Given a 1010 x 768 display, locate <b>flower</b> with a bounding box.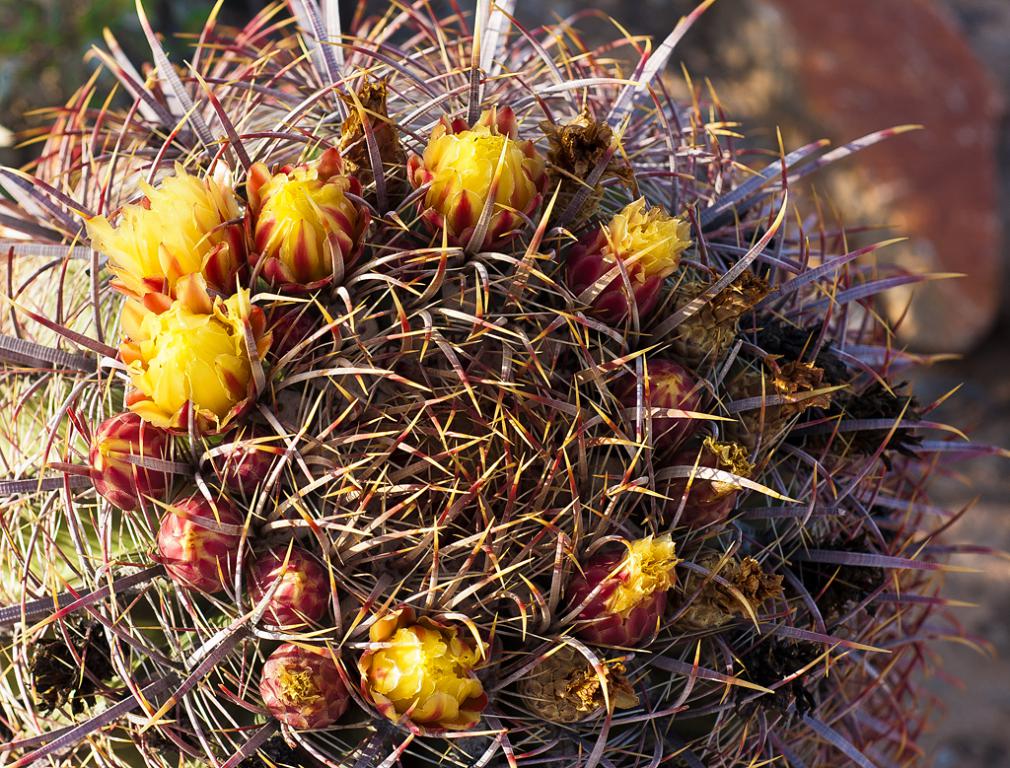
Located: 407,98,565,254.
